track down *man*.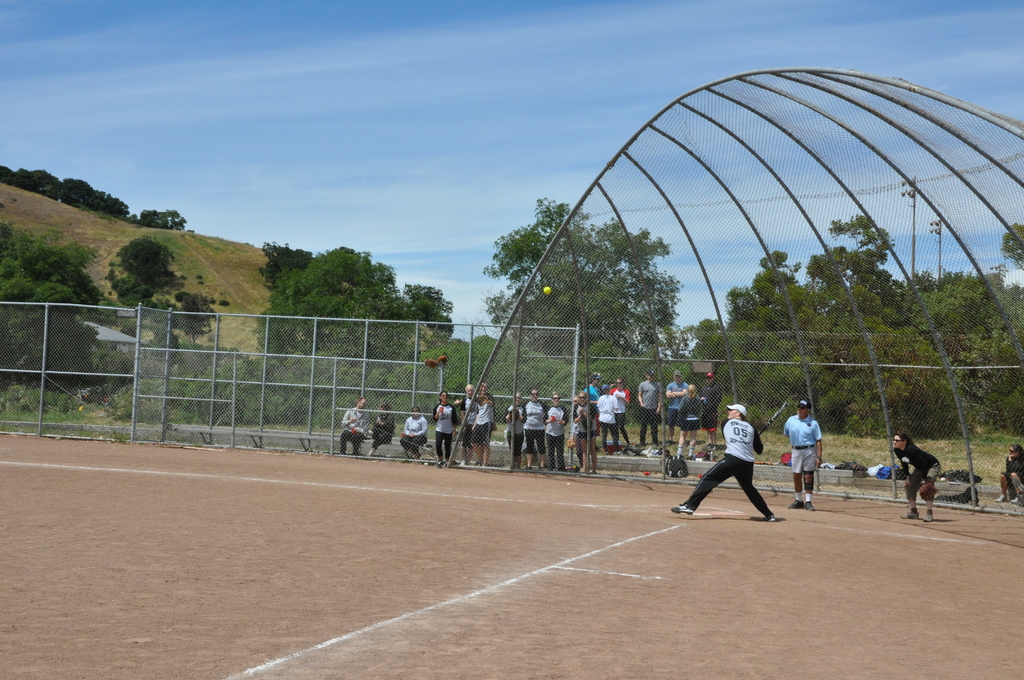
Tracked to BBox(785, 400, 823, 516).
